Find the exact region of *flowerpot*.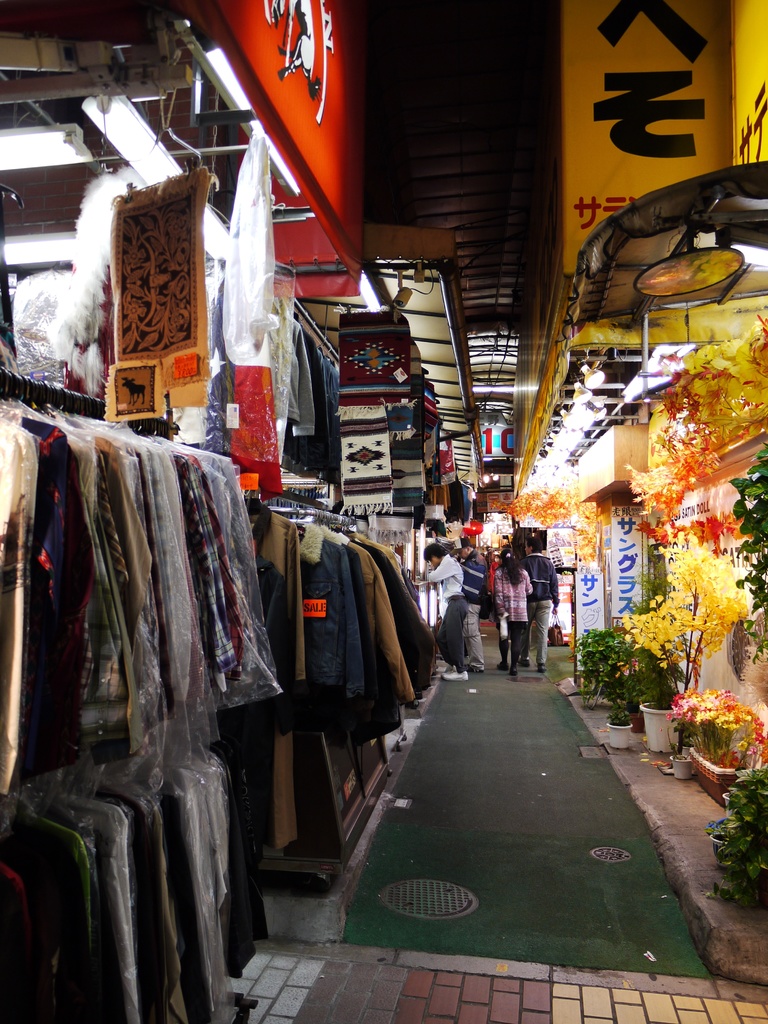
Exact region: locate(604, 717, 636, 751).
